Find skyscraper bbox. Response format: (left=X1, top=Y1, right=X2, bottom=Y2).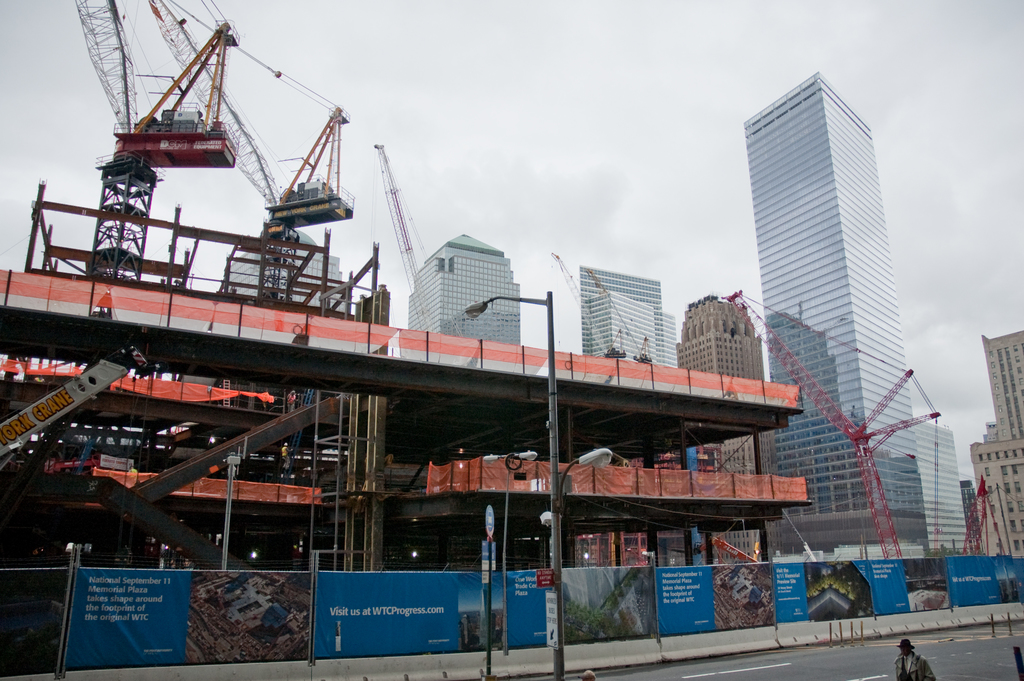
(left=583, top=267, right=673, bottom=367).
